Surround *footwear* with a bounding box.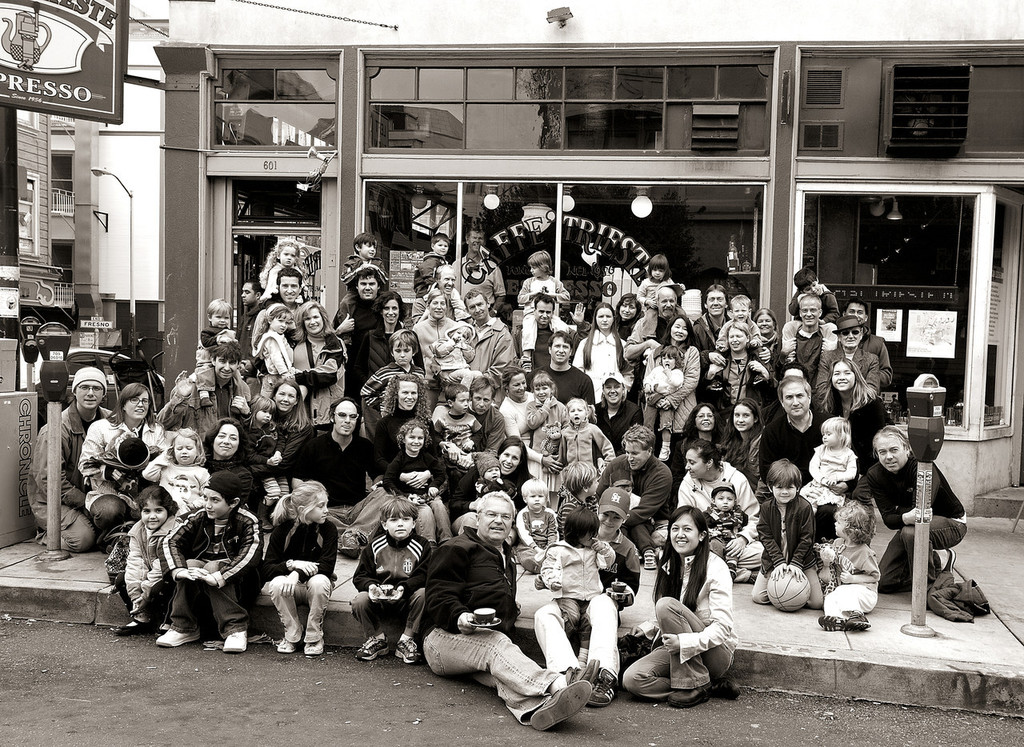
395 633 420 665.
